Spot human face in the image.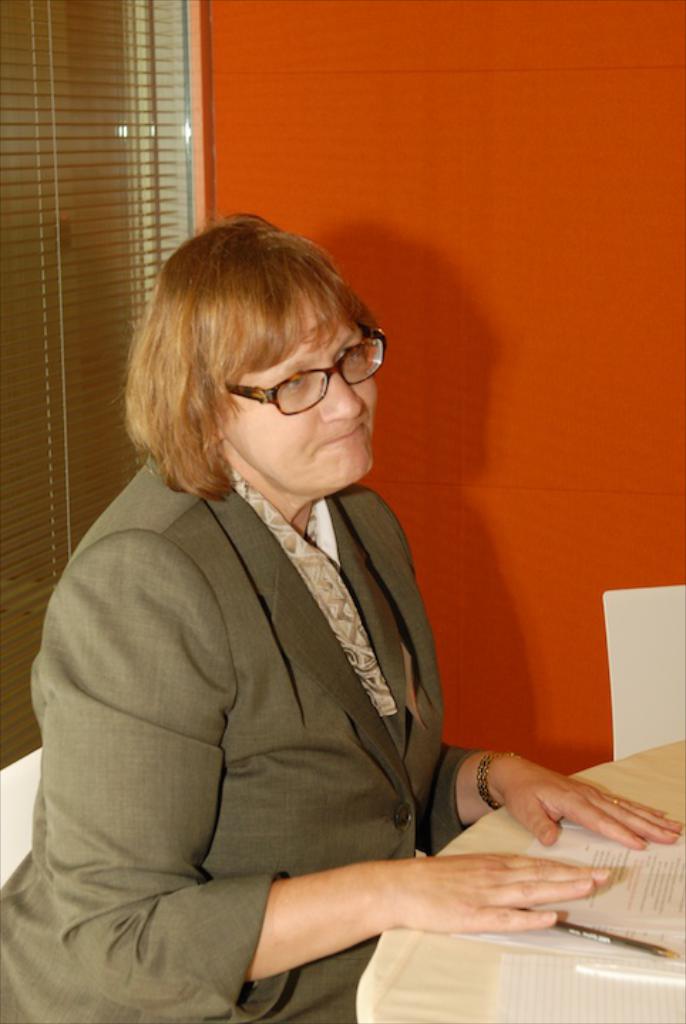
human face found at select_region(219, 283, 380, 486).
